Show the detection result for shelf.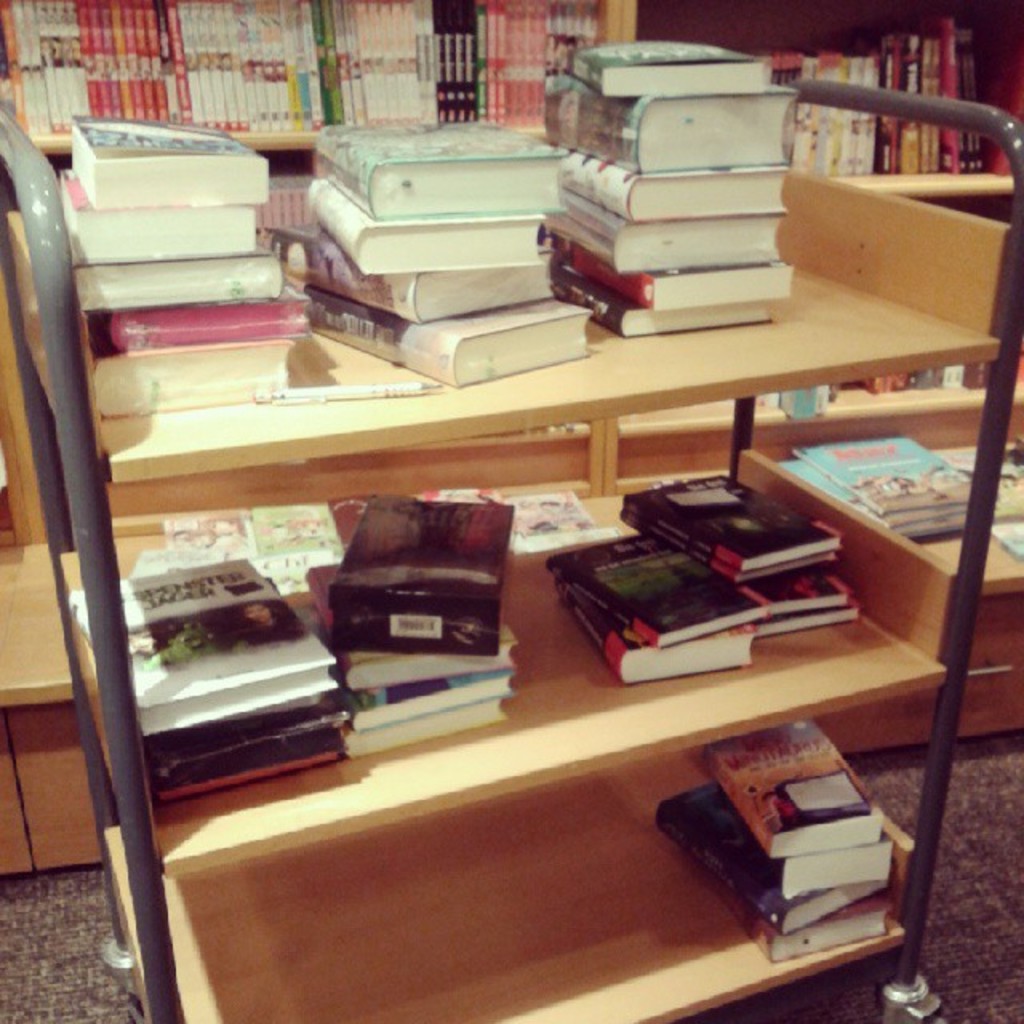
587,366,1022,494.
